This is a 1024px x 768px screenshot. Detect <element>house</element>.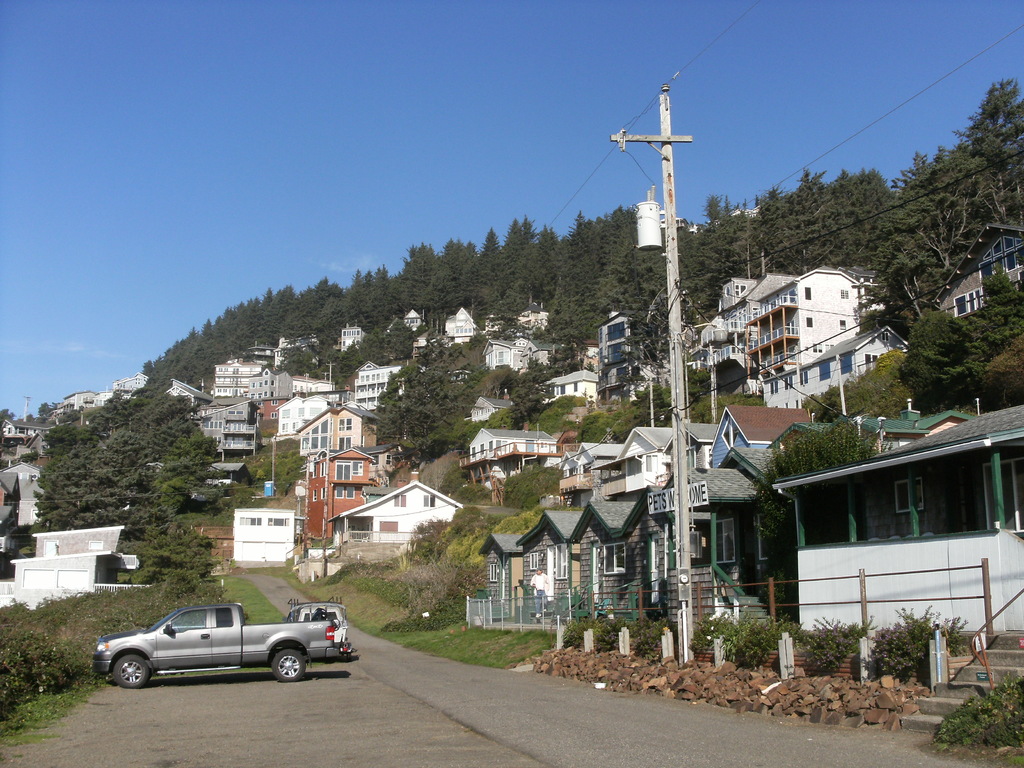
[x1=410, y1=345, x2=477, y2=392].
